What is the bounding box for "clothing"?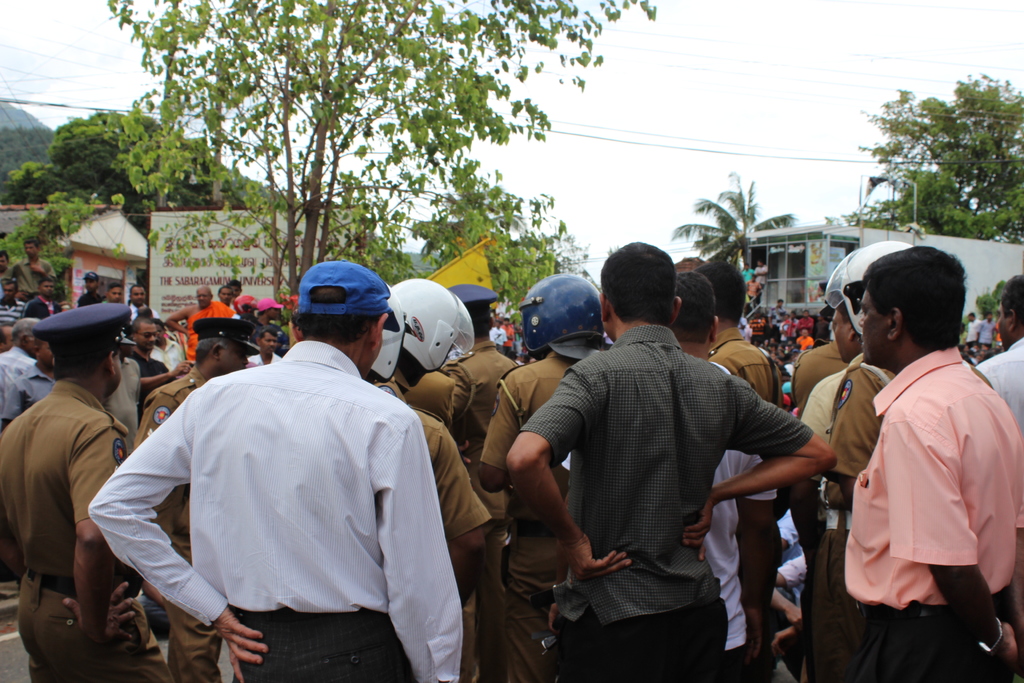
bbox=[399, 400, 488, 529].
